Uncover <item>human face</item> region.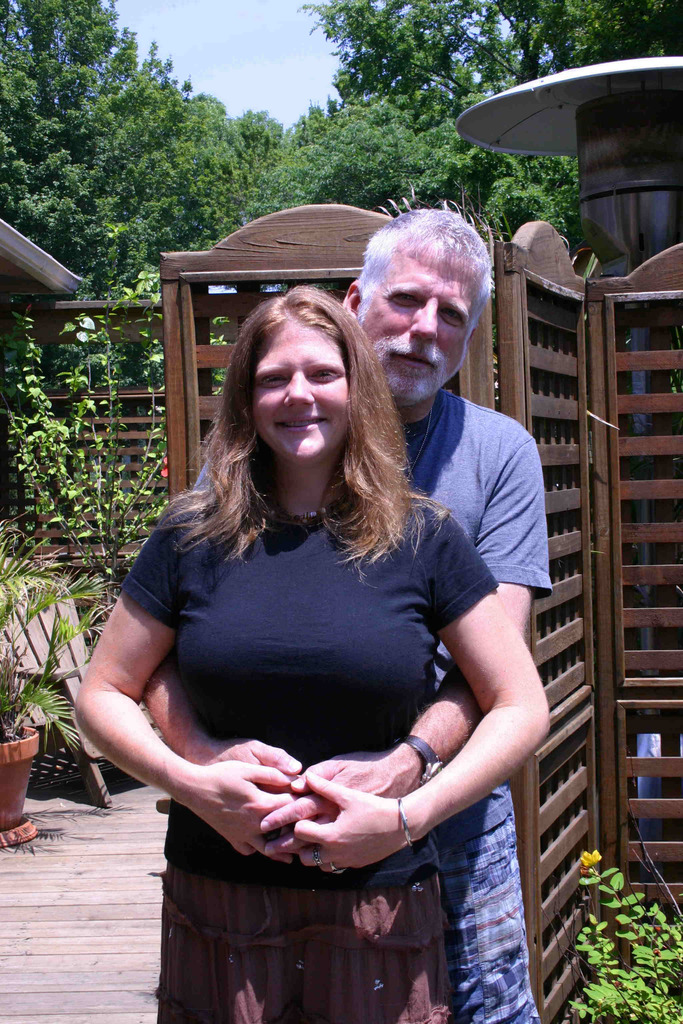
Uncovered: Rect(252, 328, 349, 468).
